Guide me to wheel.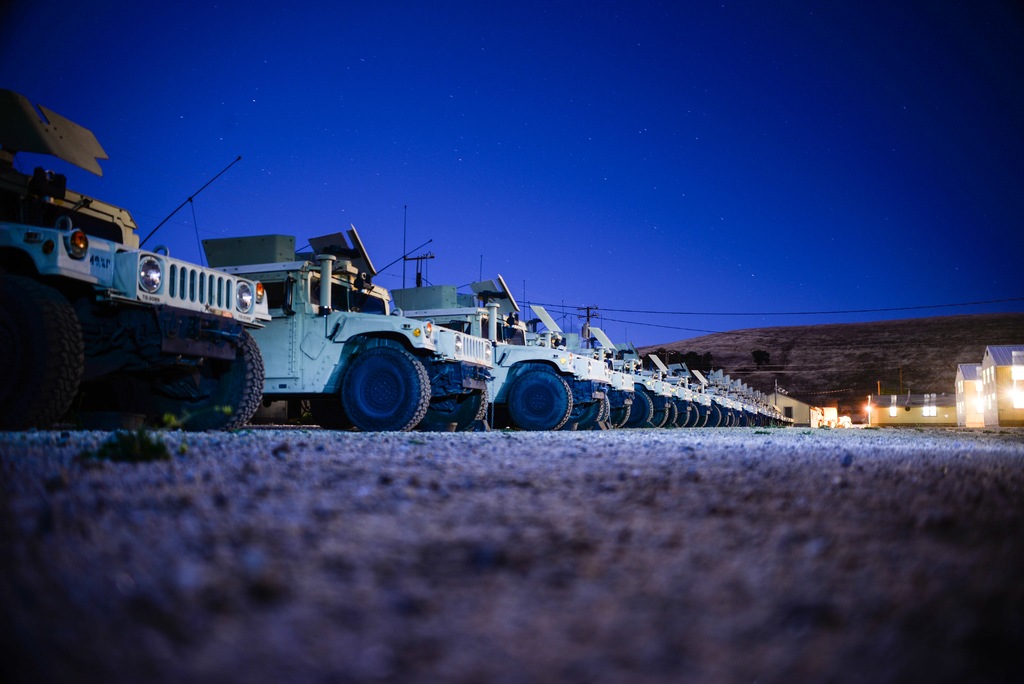
Guidance: box=[508, 369, 572, 430].
